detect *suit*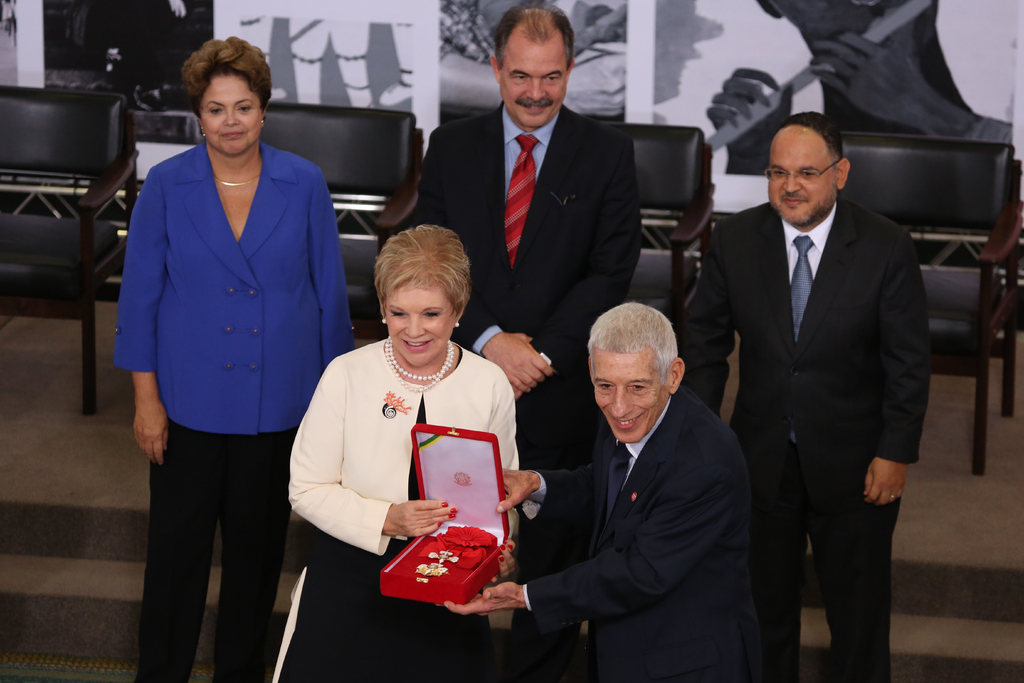
[678,195,931,682]
